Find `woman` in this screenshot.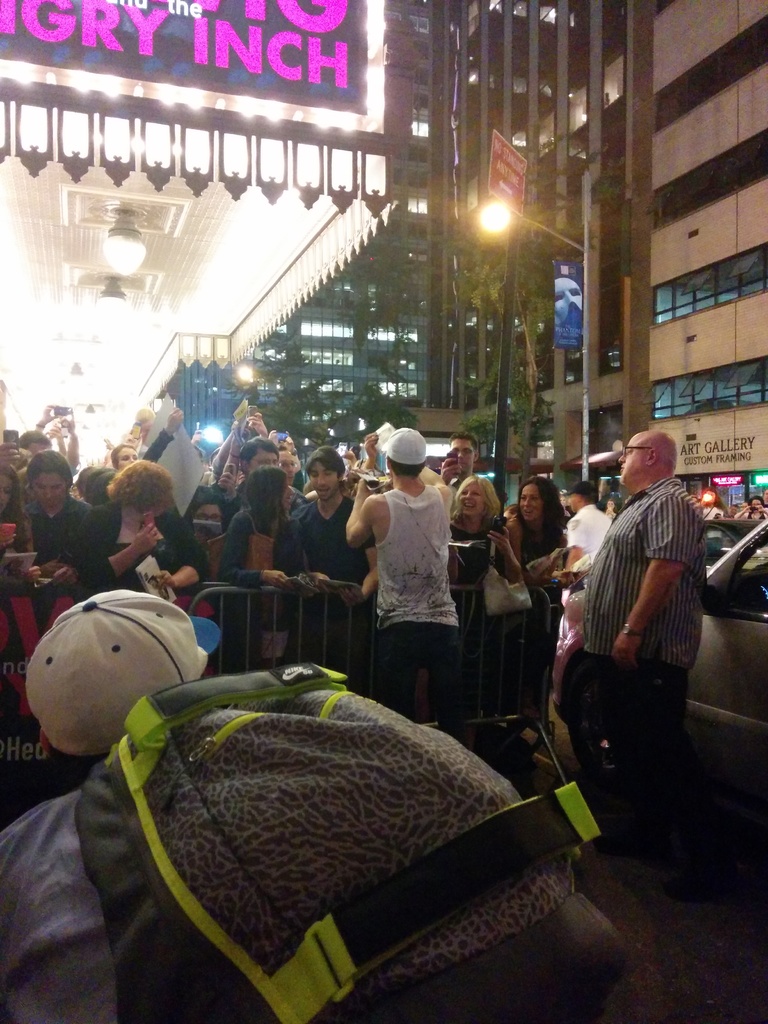
The bounding box for `woman` is 479 457 582 766.
